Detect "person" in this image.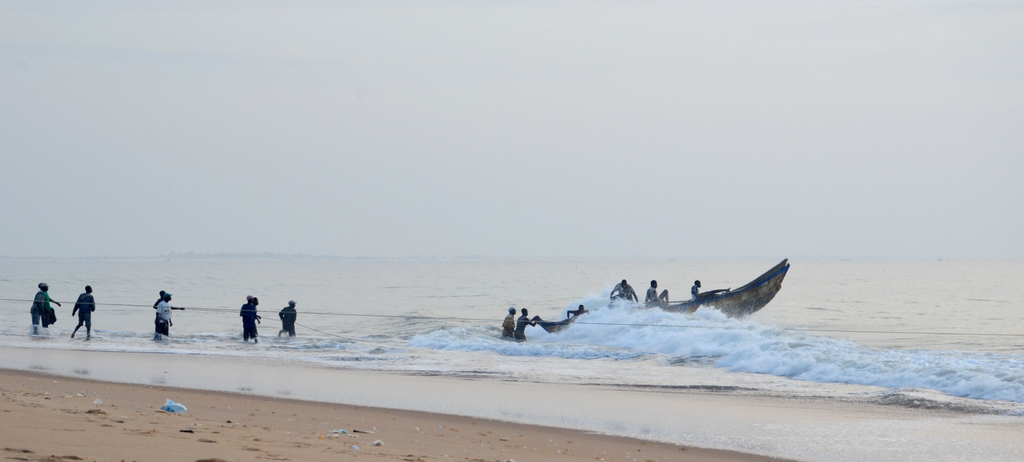
Detection: <bbox>157, 296, 179, 337</bbox>.
